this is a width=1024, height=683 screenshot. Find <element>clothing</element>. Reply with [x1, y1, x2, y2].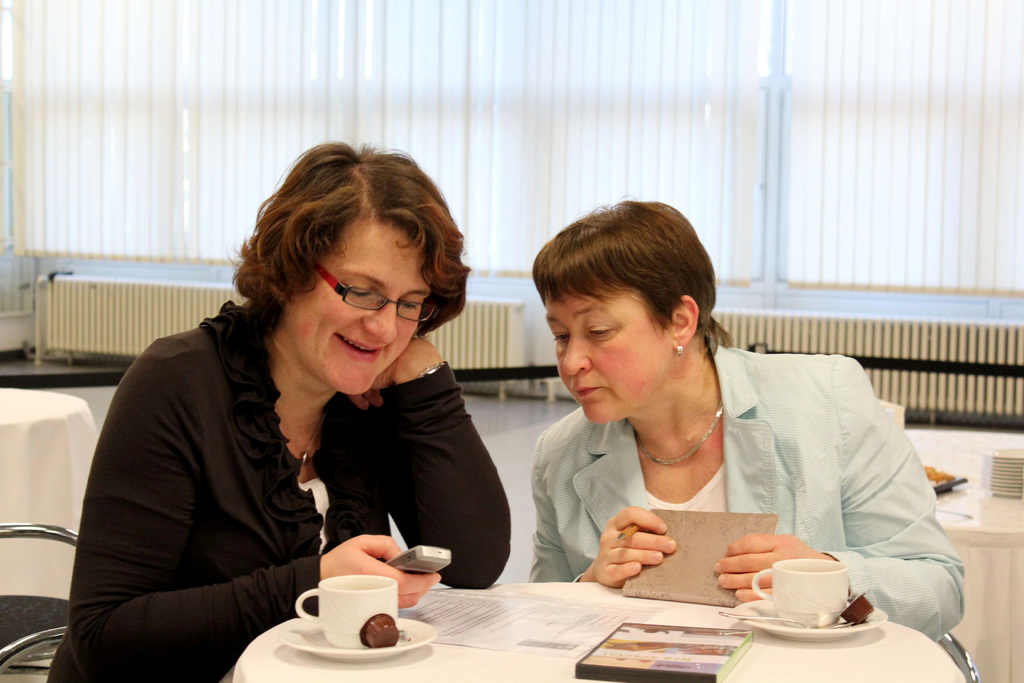
[517, 337, 968, 646].
